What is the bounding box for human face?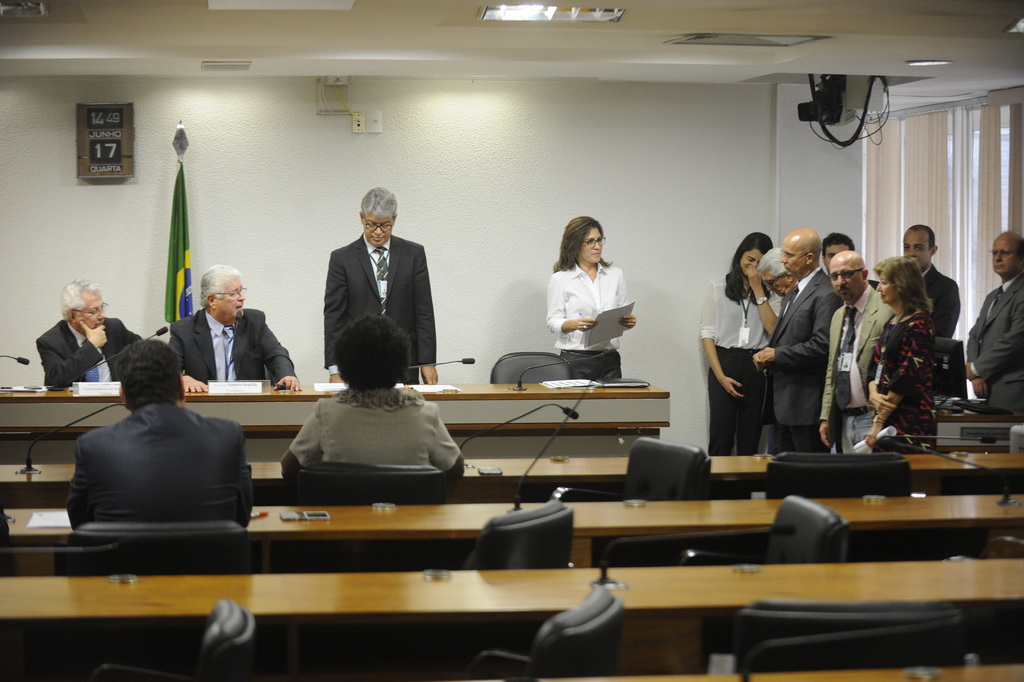
left=578, top=227, right=603, bottom=264.
